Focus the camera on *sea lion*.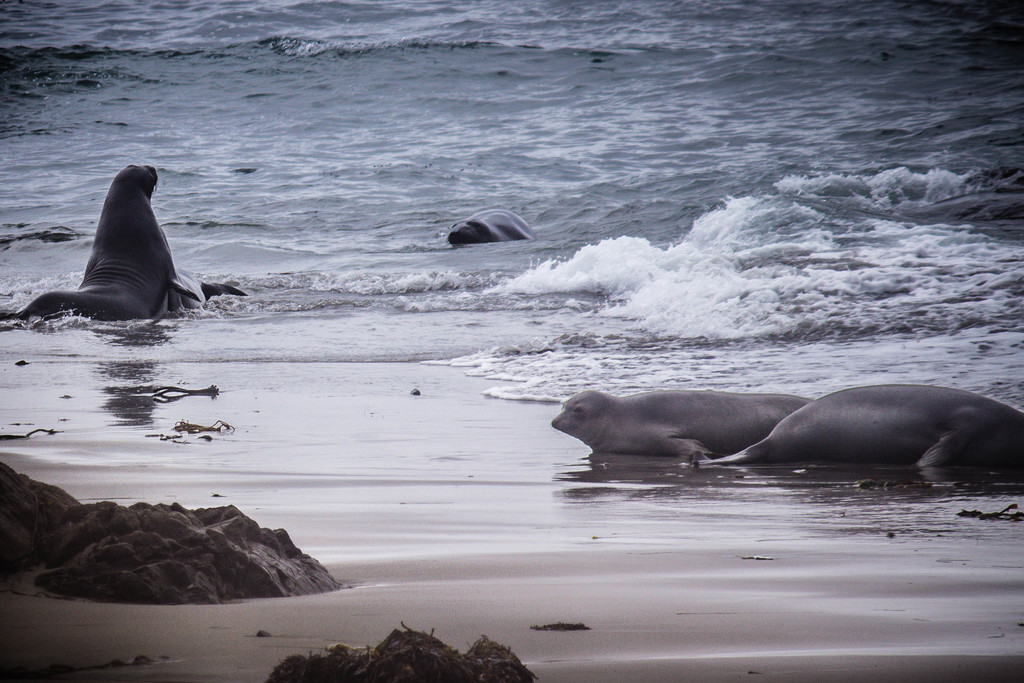
Focus region: l=691, t=385, r=1023, b=470.
